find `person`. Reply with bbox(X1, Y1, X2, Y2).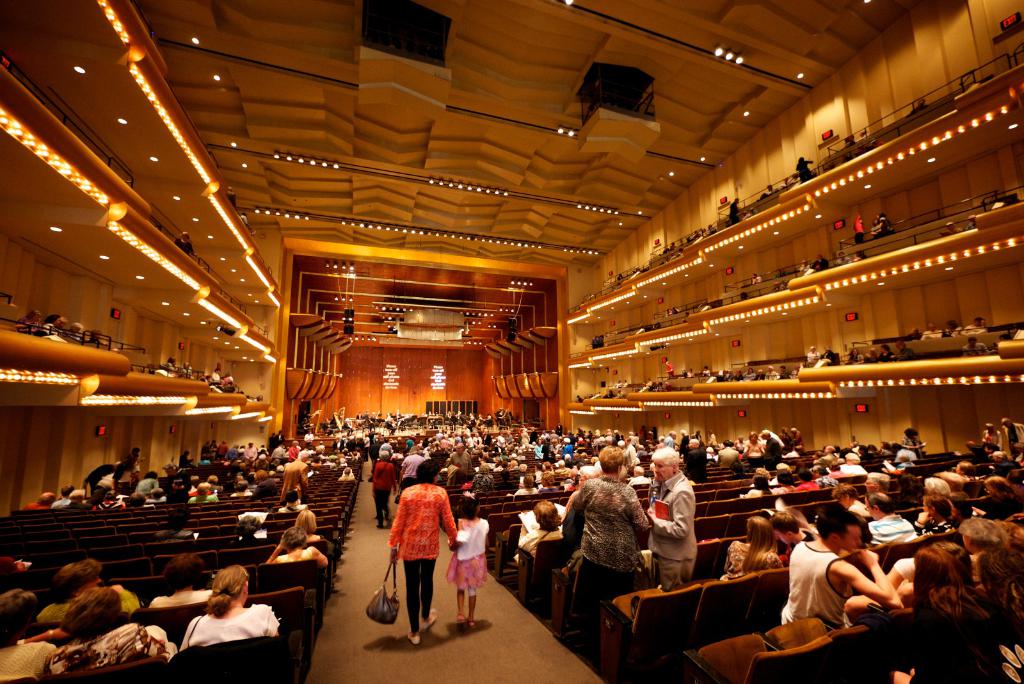
bbox(900, 427, 924, 461).
